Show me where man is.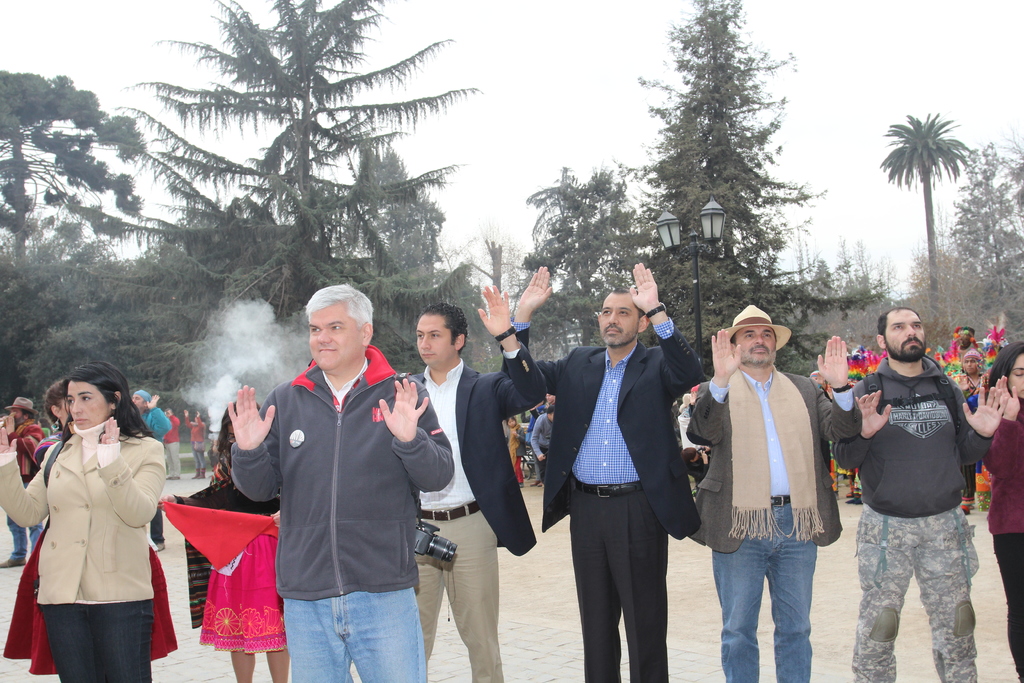
man is at locate(829, 304, 1006, 682).
